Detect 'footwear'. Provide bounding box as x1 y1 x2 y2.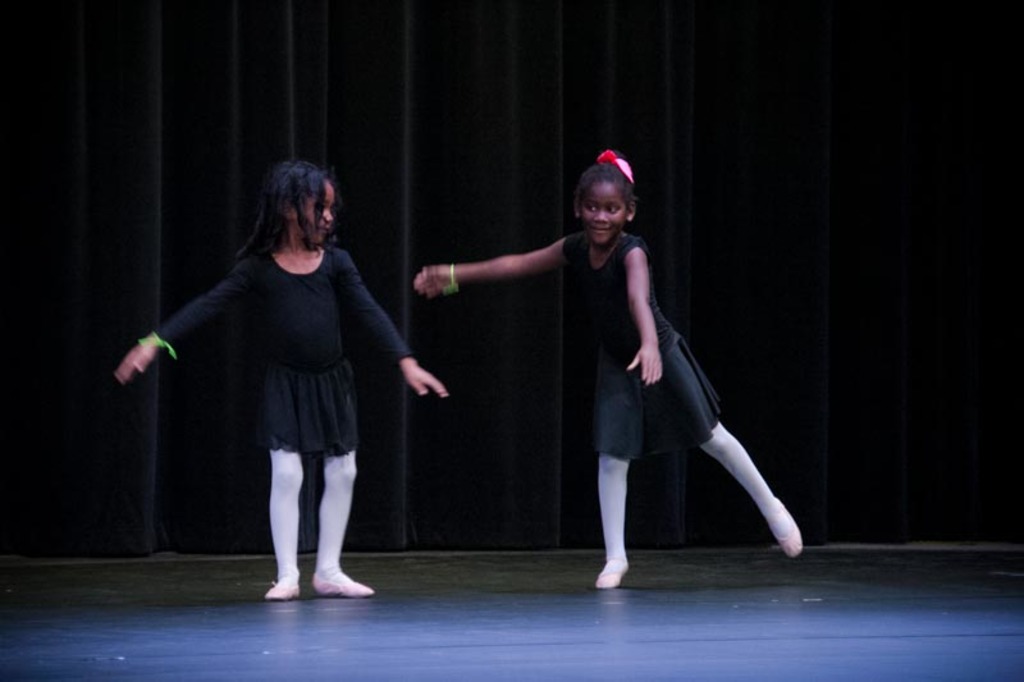
311 573 378 598.
